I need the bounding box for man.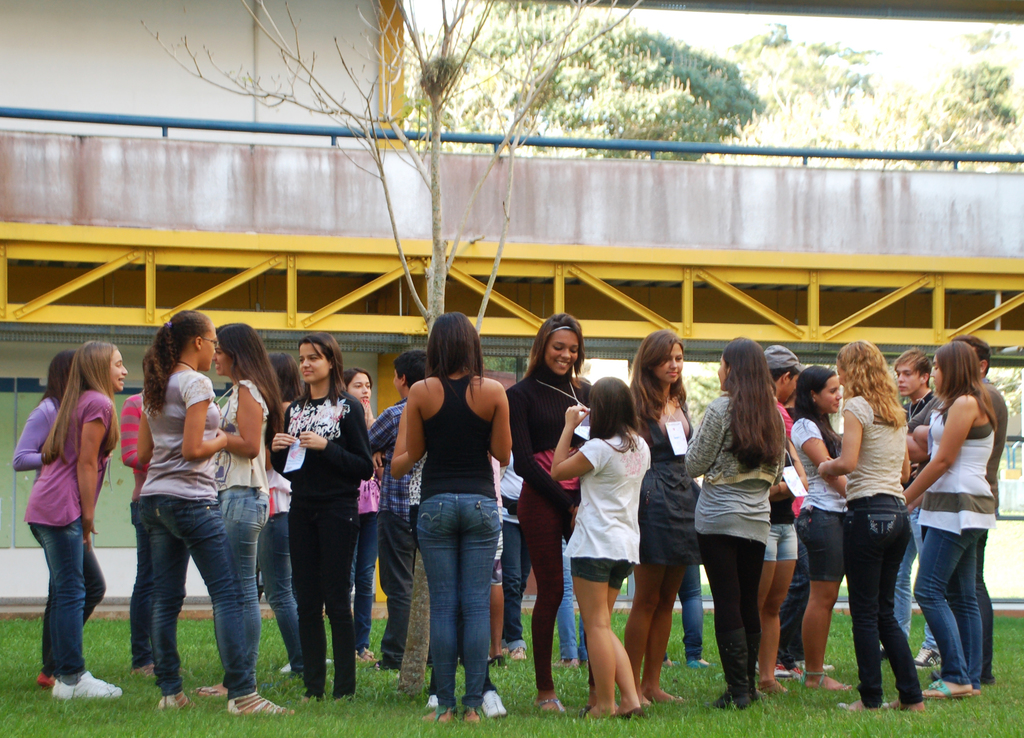
Here it is: pyautogui.locateOnScreen(949, 335, 1007, 686).
